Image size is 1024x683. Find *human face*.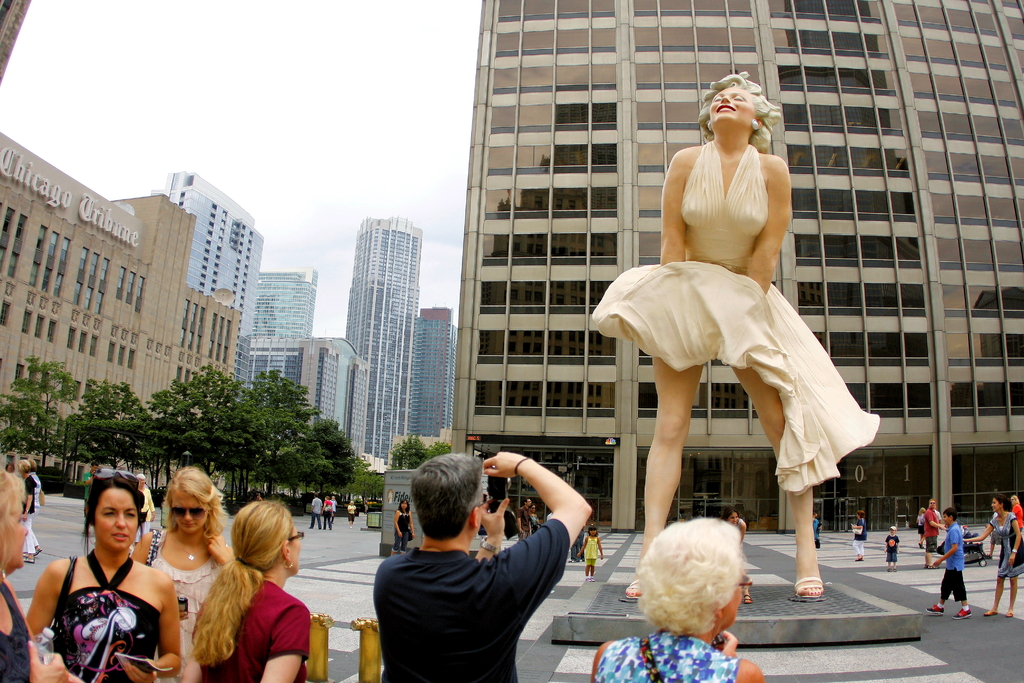
rect(398, 496, 412, 513).
